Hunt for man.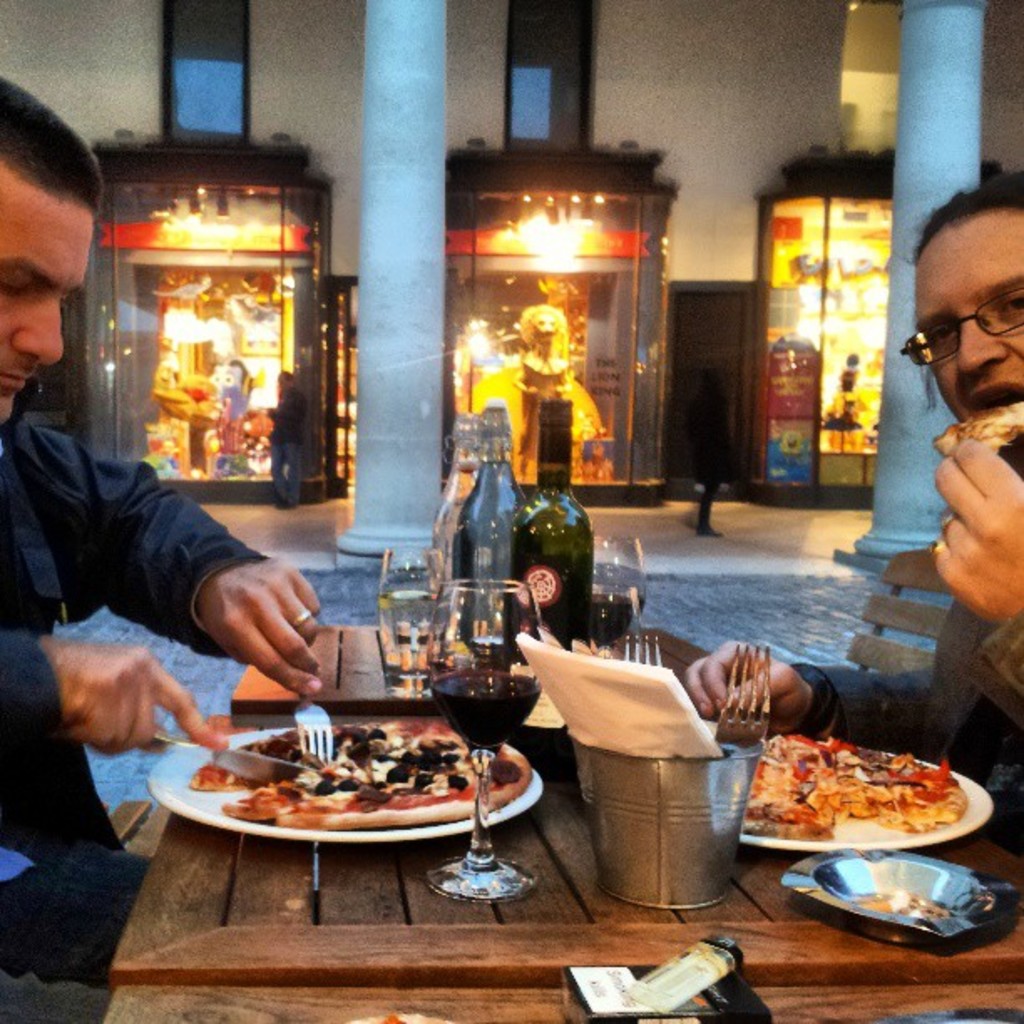
Hunted down at {"x1": 0, "y1": 79, "x2": 321, "y2": 1022}.
